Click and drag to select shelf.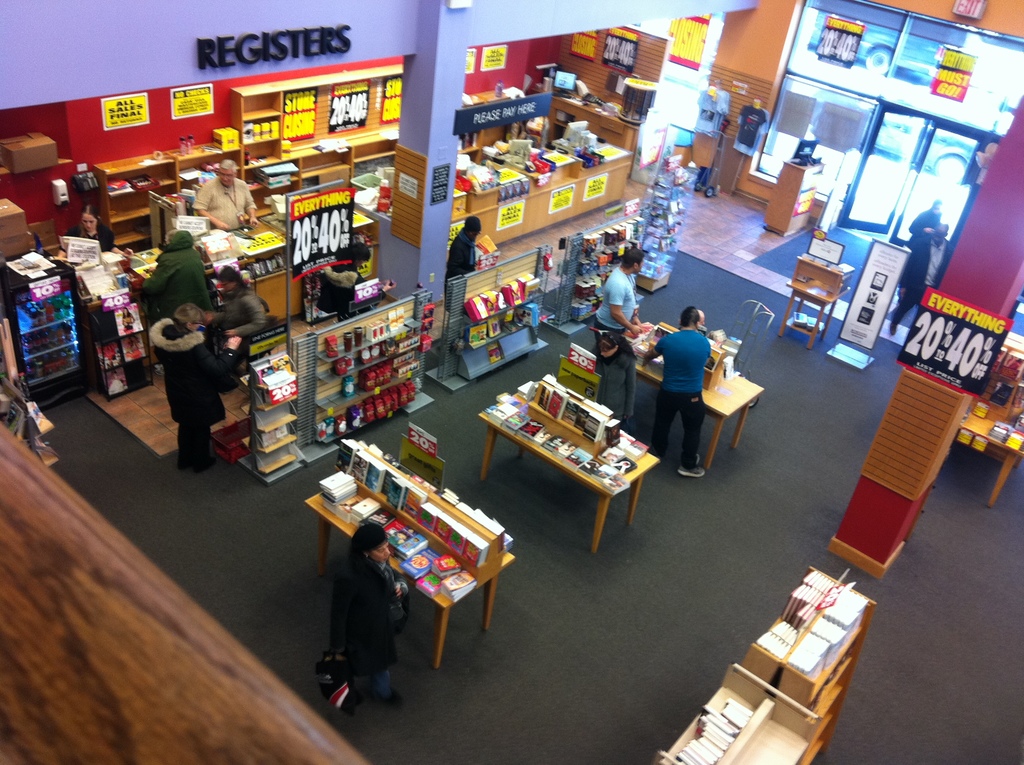
Selection: <box>234,74,404,191</box>.
